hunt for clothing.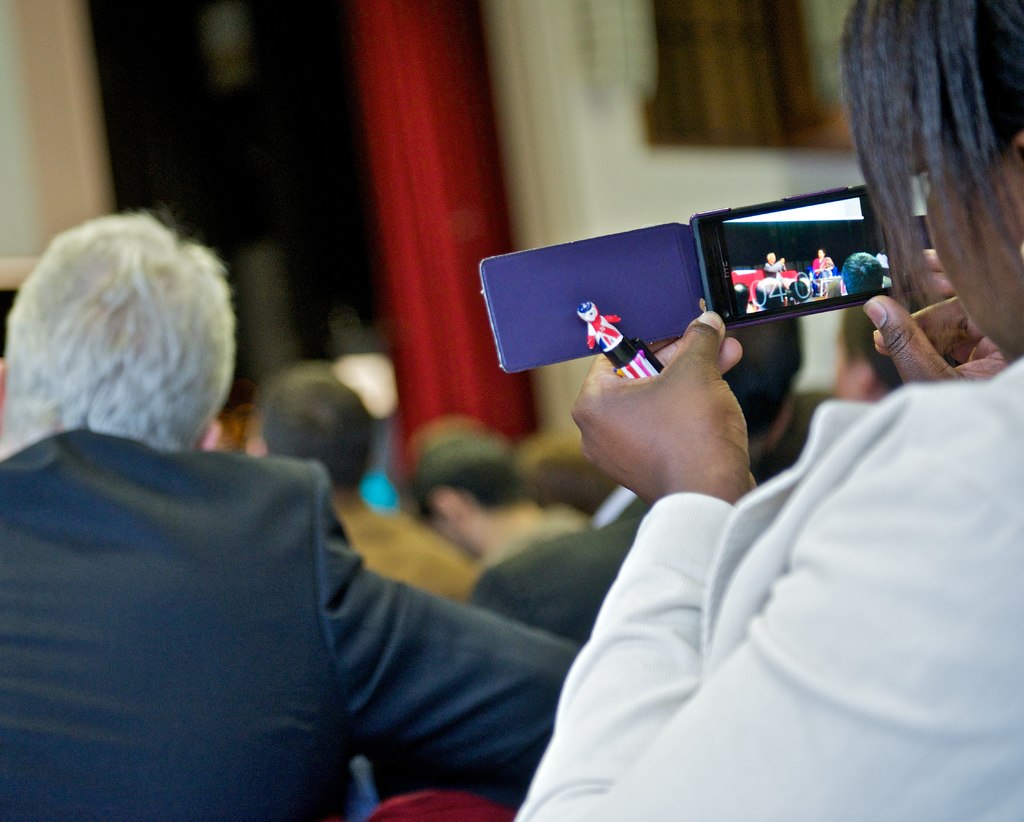
Hunted down at l=518, t=356, r=1023, b=821.
